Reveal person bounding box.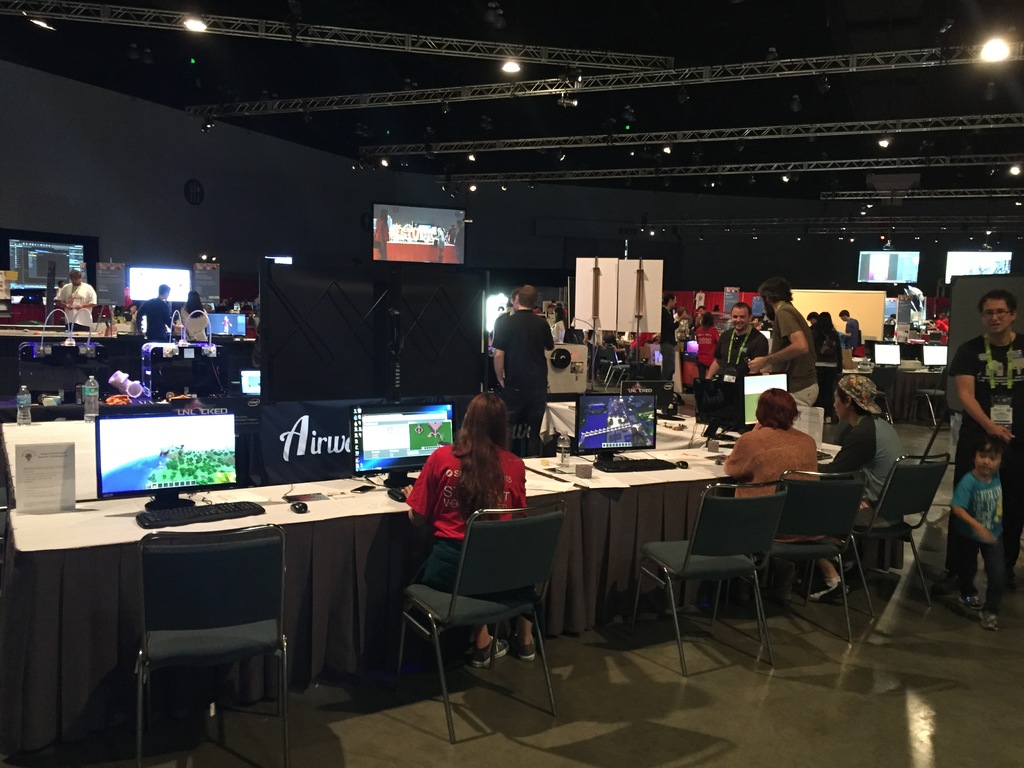
Revealed: select_region(705, 303, 771, 385).
